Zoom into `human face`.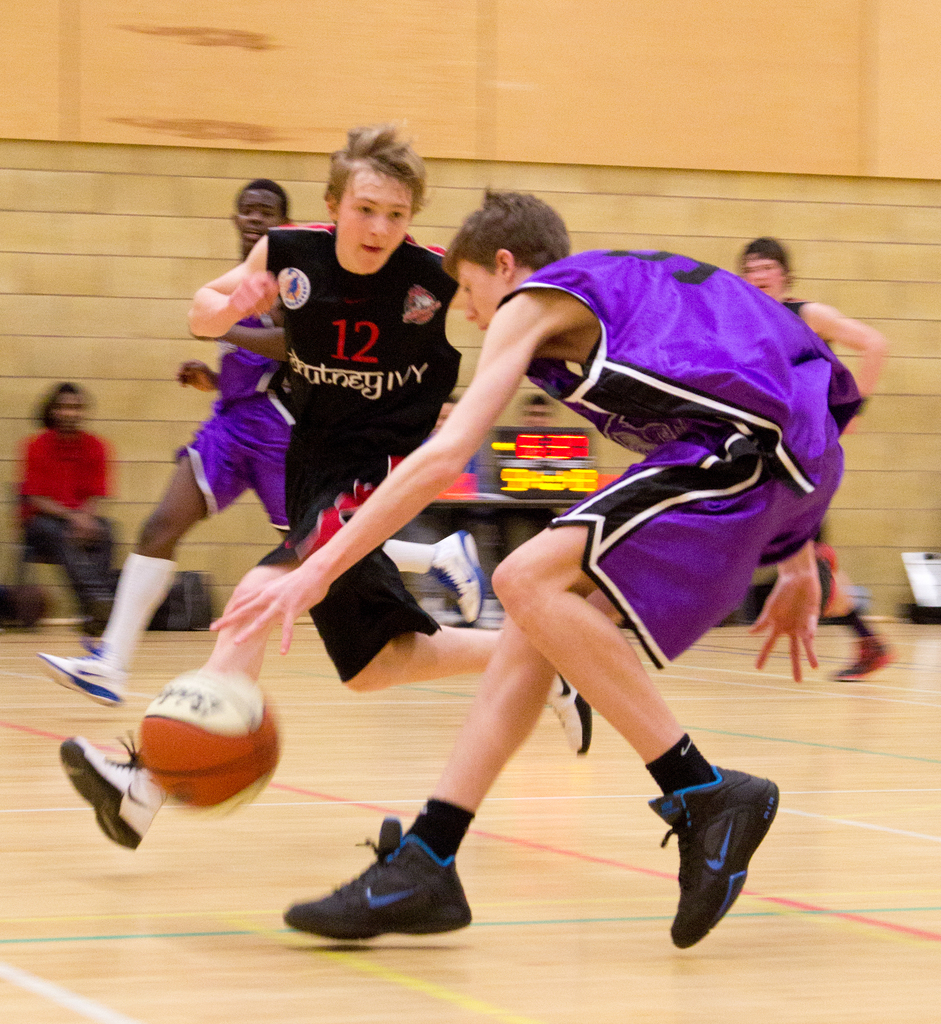
Zoom target: {"left": 230, "top": 189, "right": 277, "bottom": 249}.
